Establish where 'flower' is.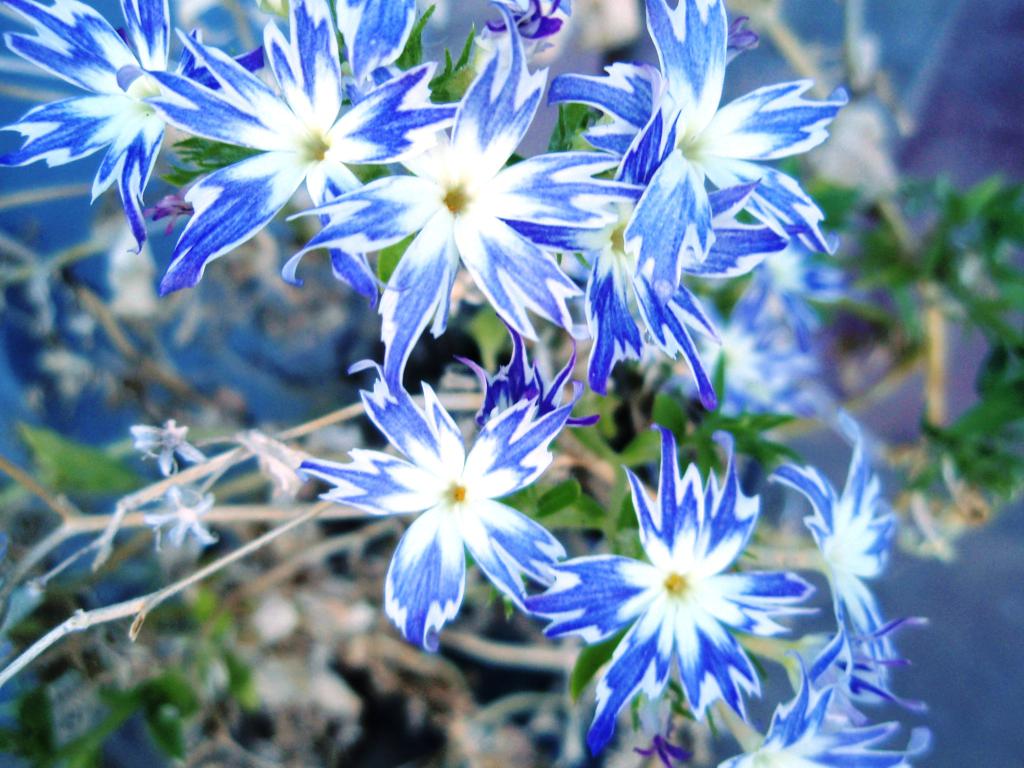
Established at l=148, t=485, r=218, b=546.
